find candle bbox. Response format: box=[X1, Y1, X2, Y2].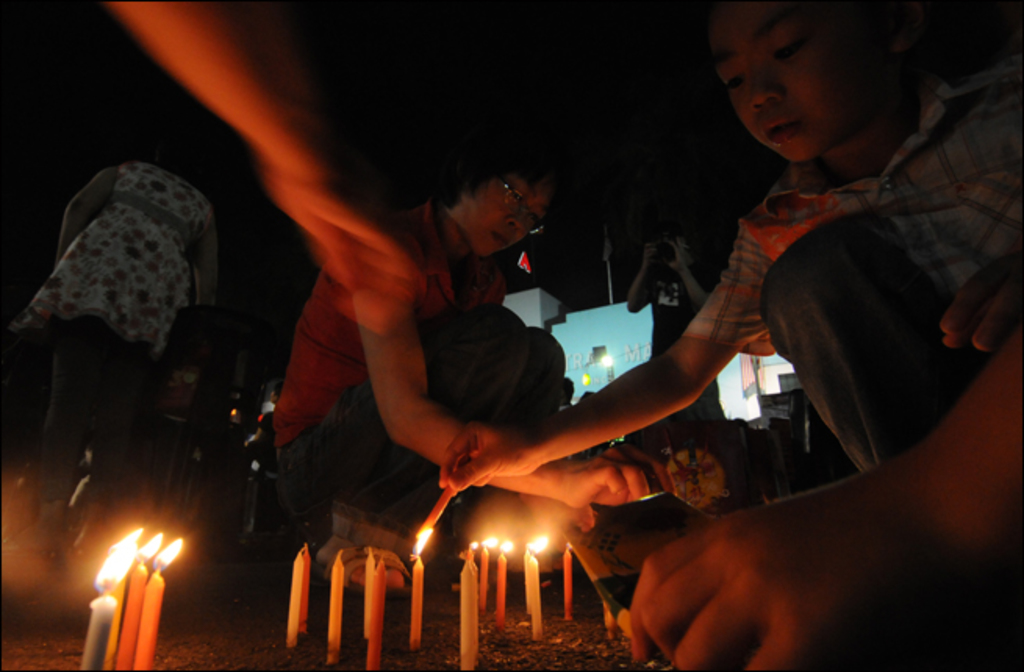
box=[285, 542, 302, 647].
